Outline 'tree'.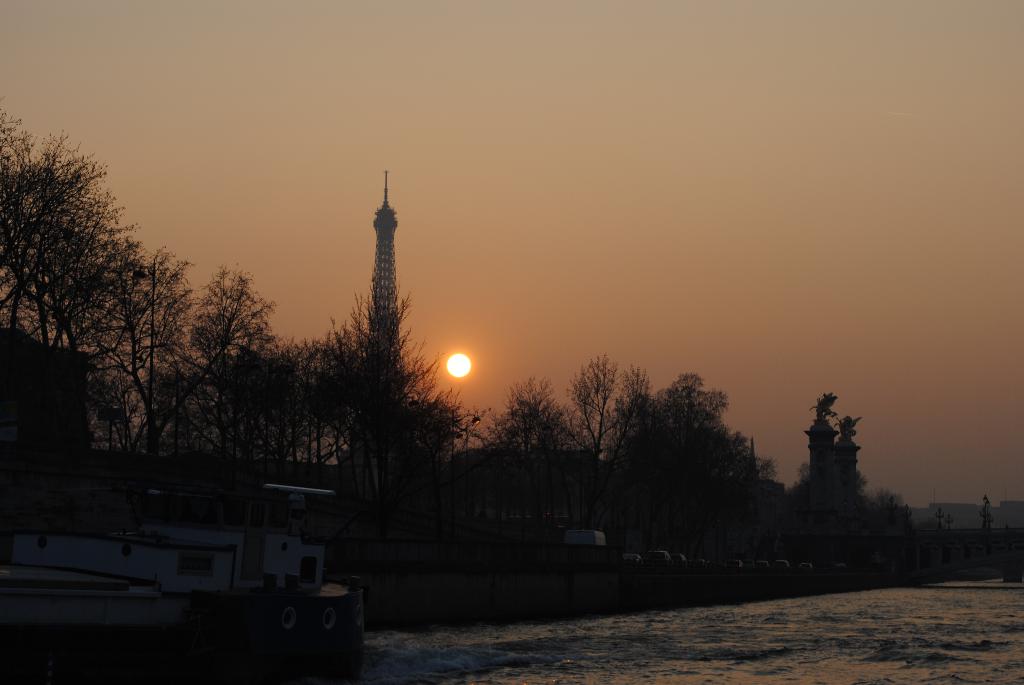
Outline: [976,492,995,540].
